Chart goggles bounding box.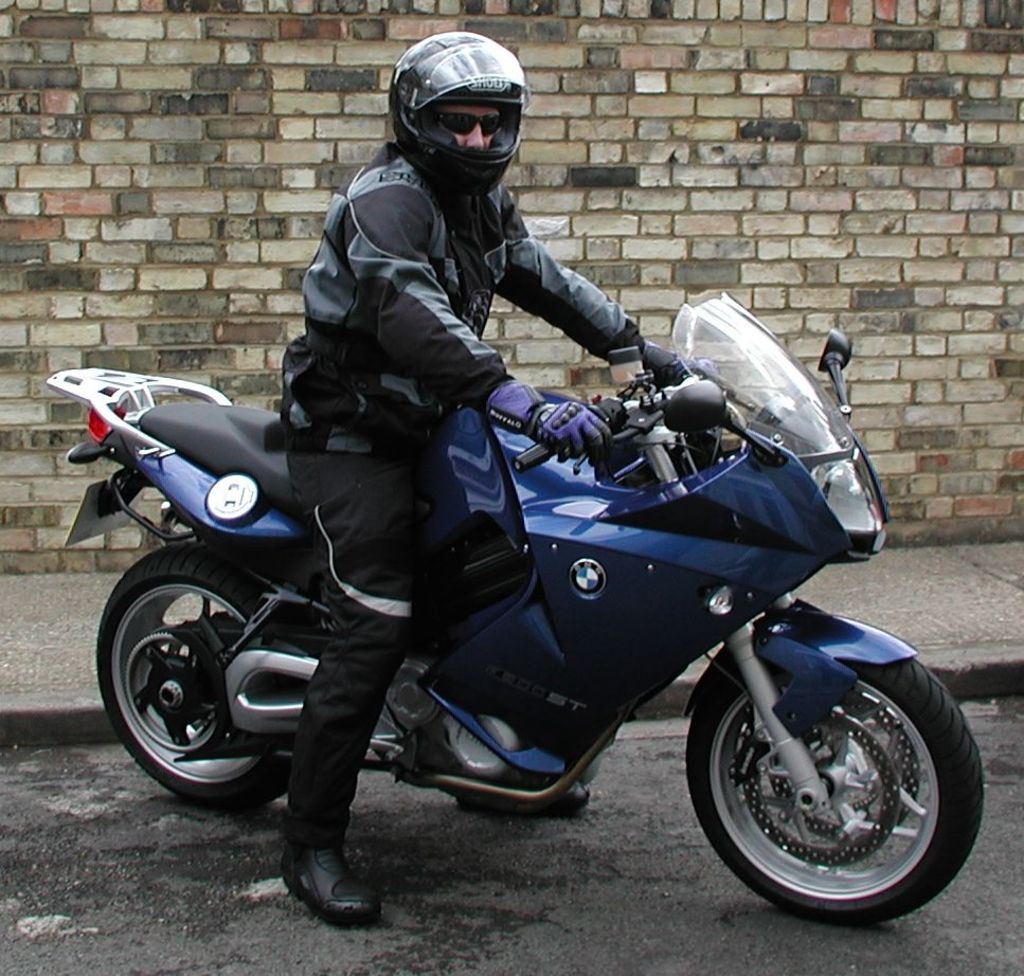
Charted: (left=429, top=106, right=507, bottom=135).
